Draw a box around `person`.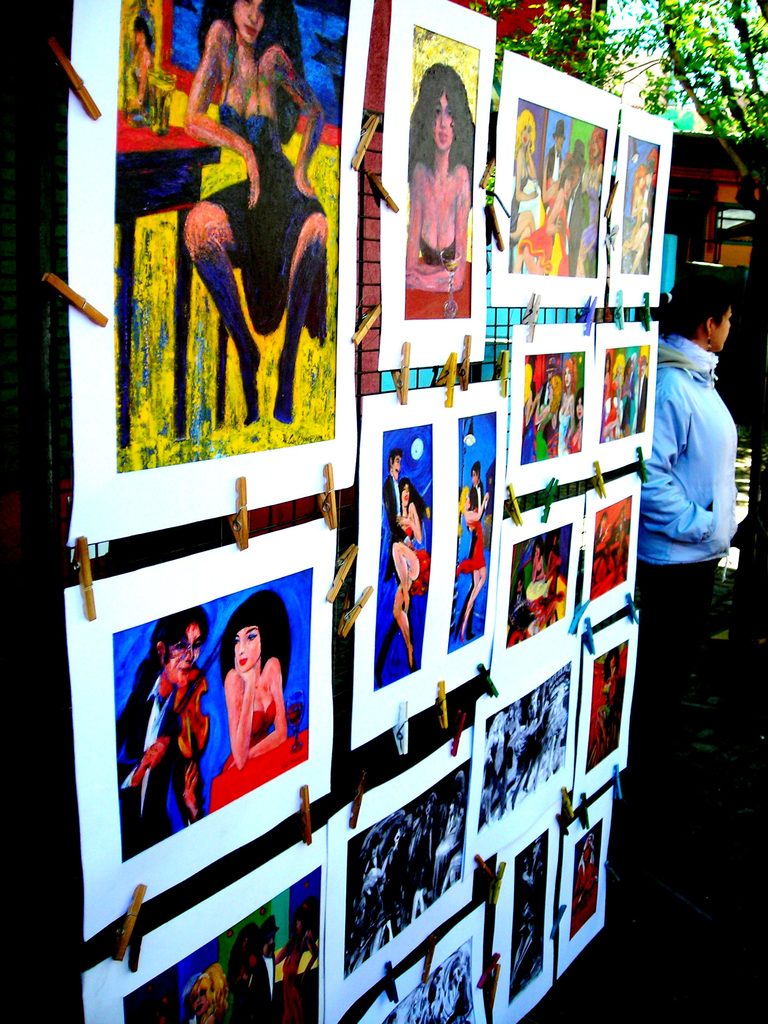
box(392, 479, 425, 660).
